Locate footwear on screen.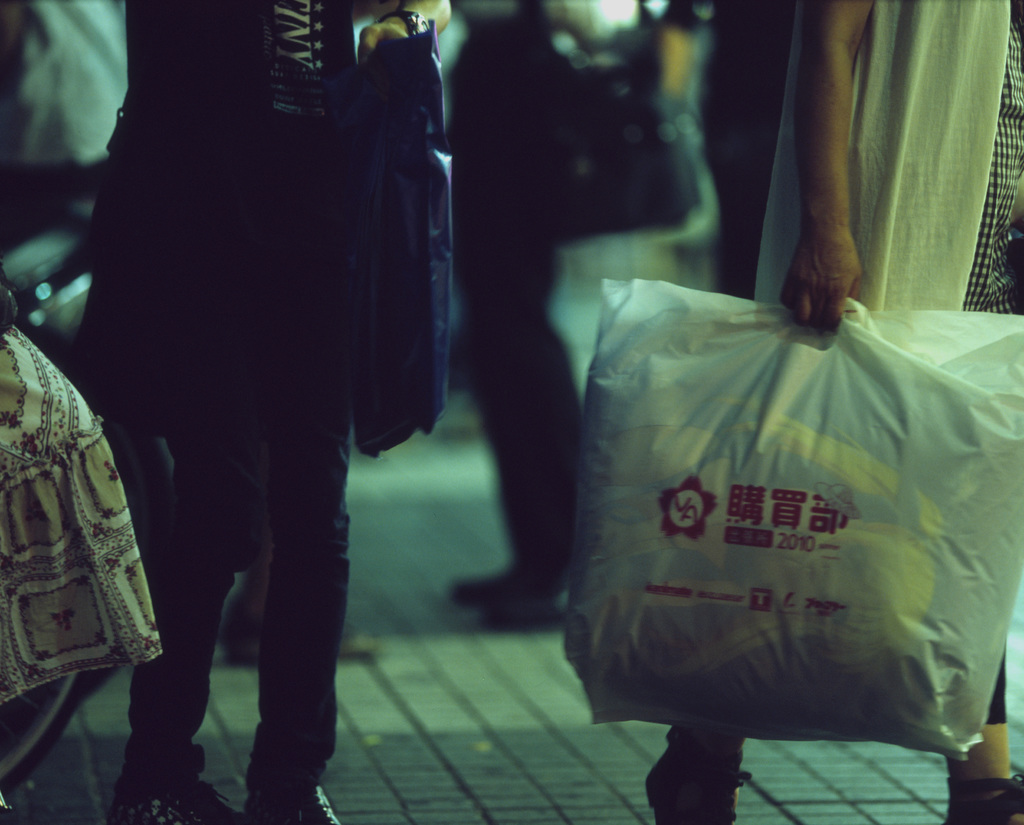
On screen at bbox(942, 750, 1023, 824).
